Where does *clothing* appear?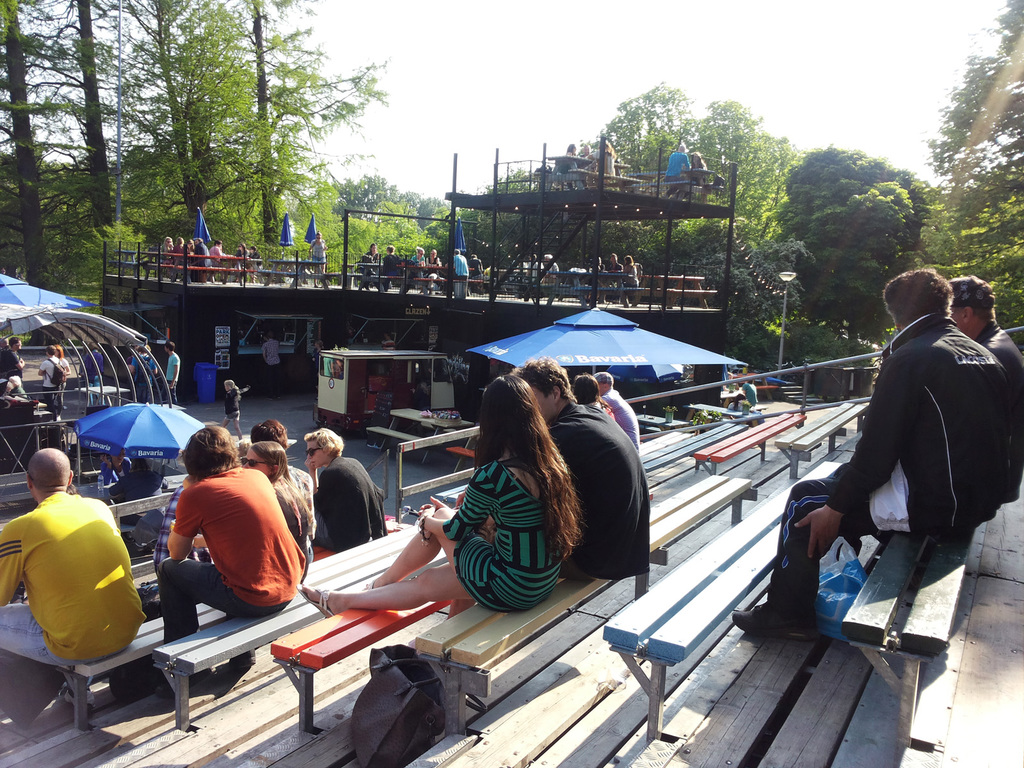
Appears at 34:354:68:385.
